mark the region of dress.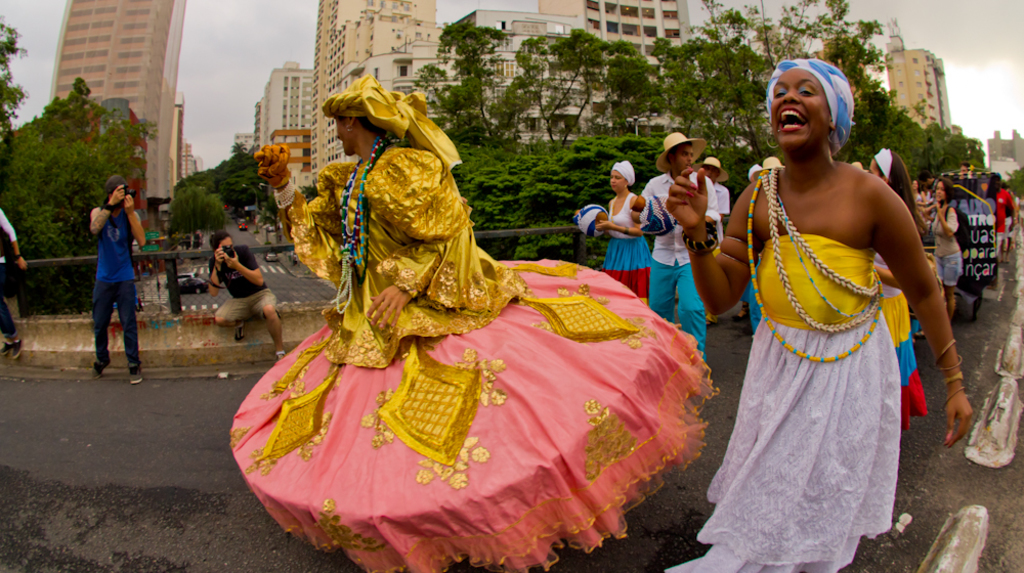
Region: region(665, 230, 899, 572).
